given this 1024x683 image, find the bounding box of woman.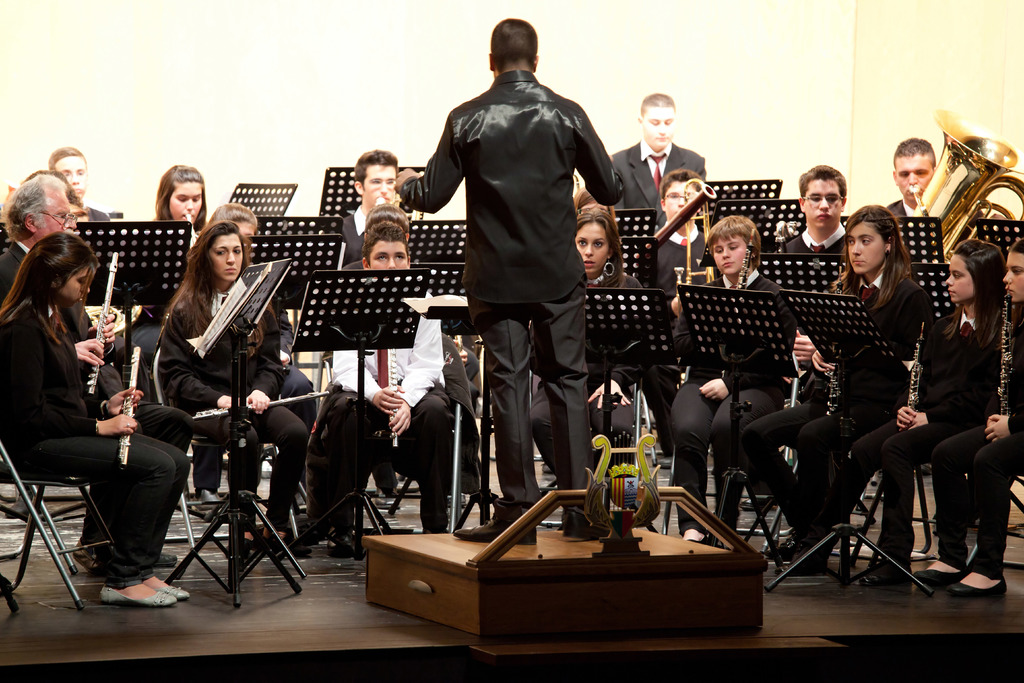
524/211/646/496.
